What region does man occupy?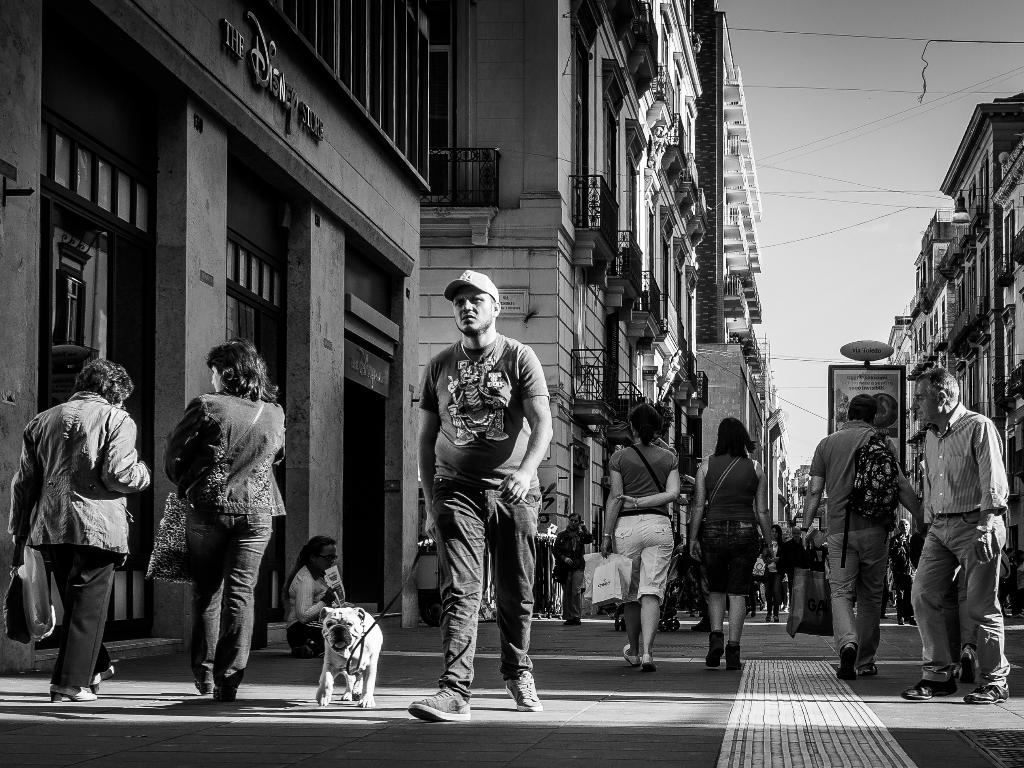
{"x1": 799, "y1": 398, "x2": 927, "y2": 678}.
